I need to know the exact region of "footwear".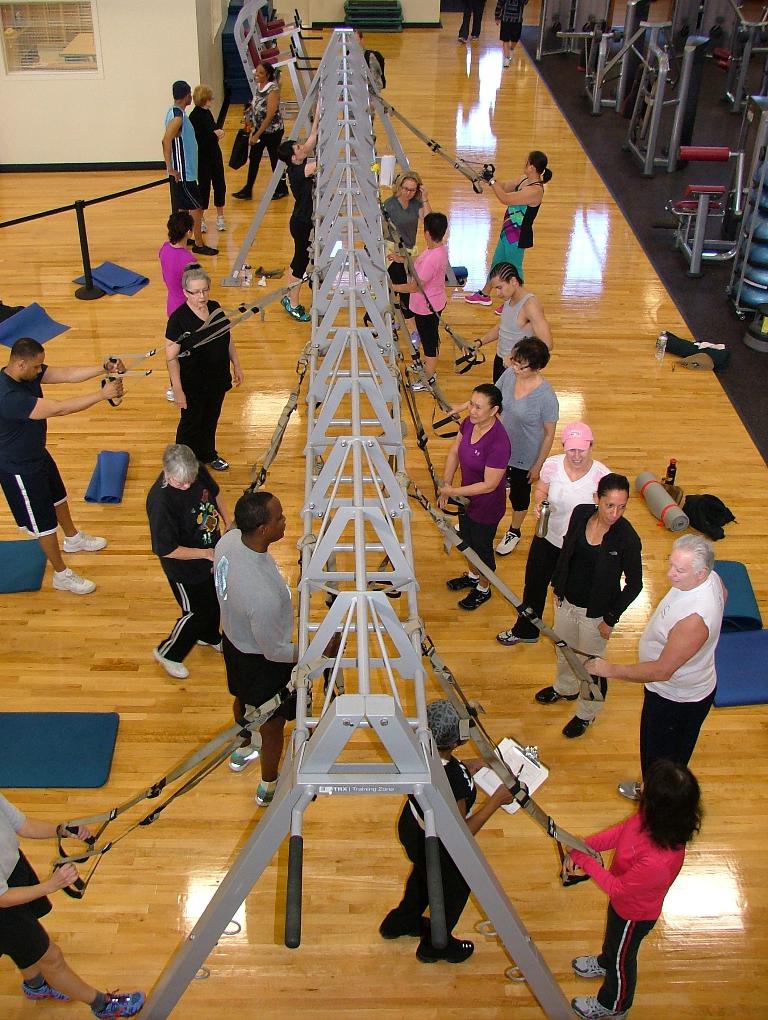
Region: left=49, top=565, right=91, bottom=595.
